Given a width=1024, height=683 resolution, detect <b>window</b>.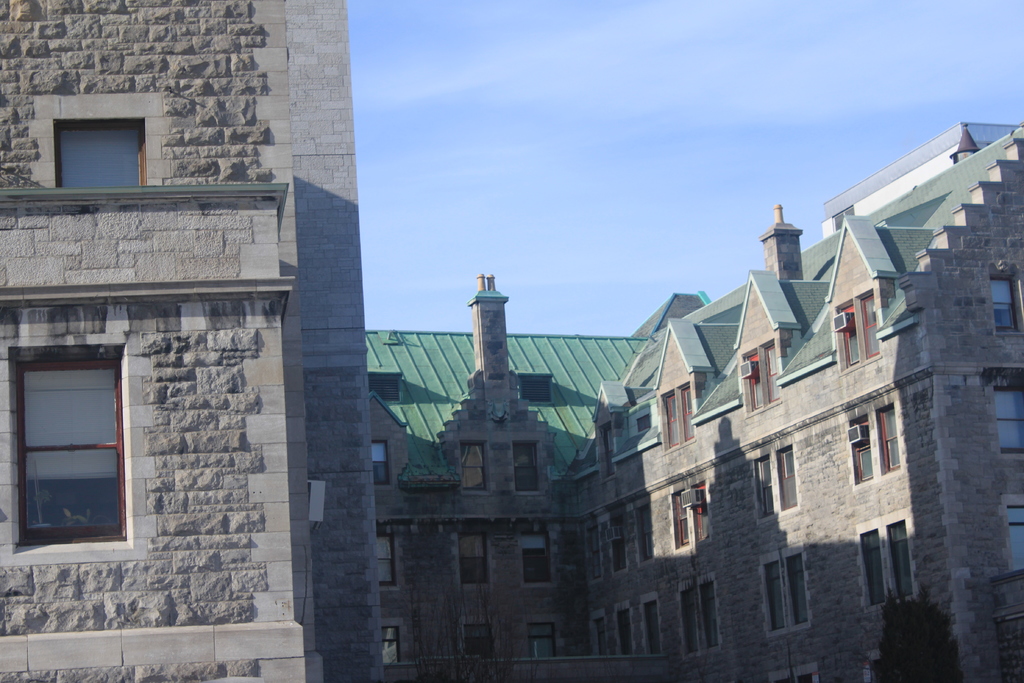
(750,337,778,411).
